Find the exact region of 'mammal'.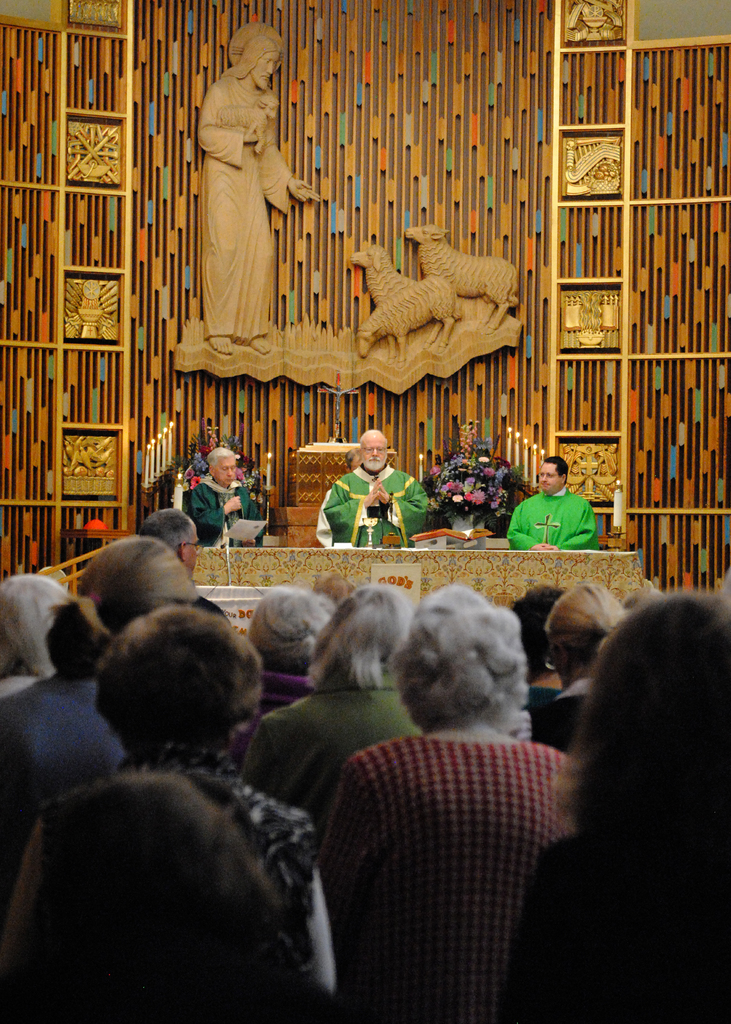
Exact region: region(313, 428, 428, 550).
